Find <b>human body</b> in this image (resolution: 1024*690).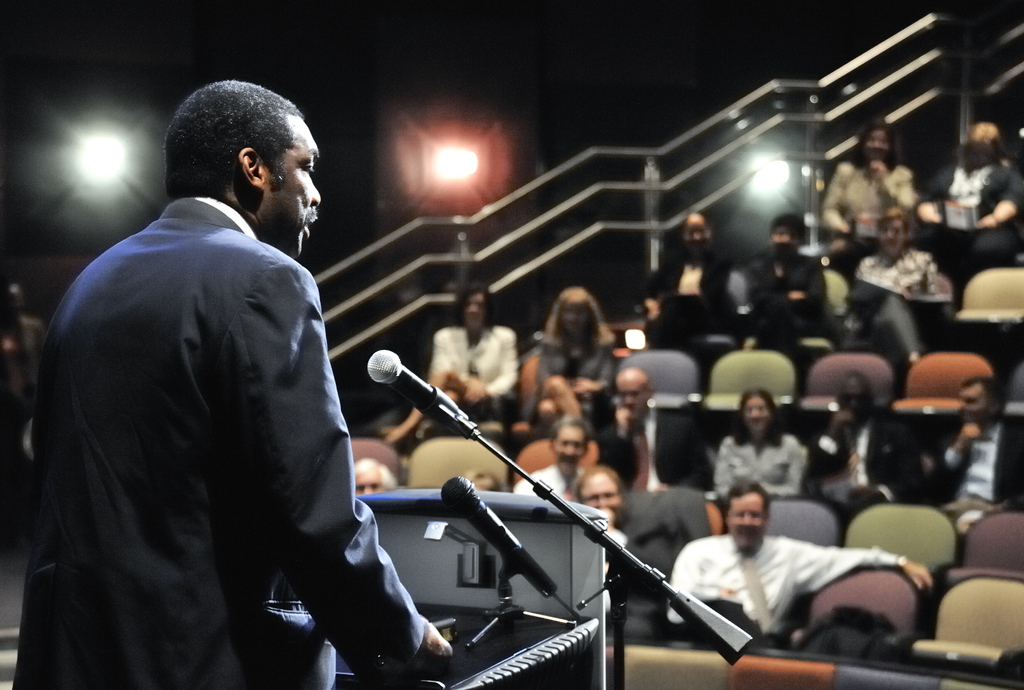
{"x1": 598, "y1": 366, "x2": 704, "y2": 493}.
